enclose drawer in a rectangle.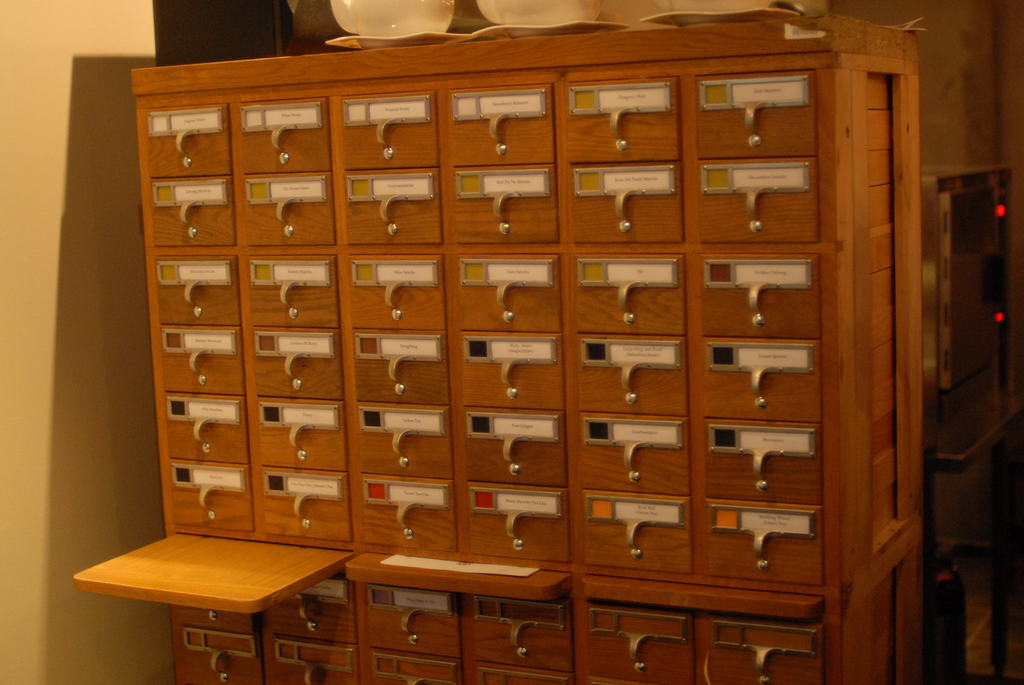
crop(160, 324, 244, 396).
